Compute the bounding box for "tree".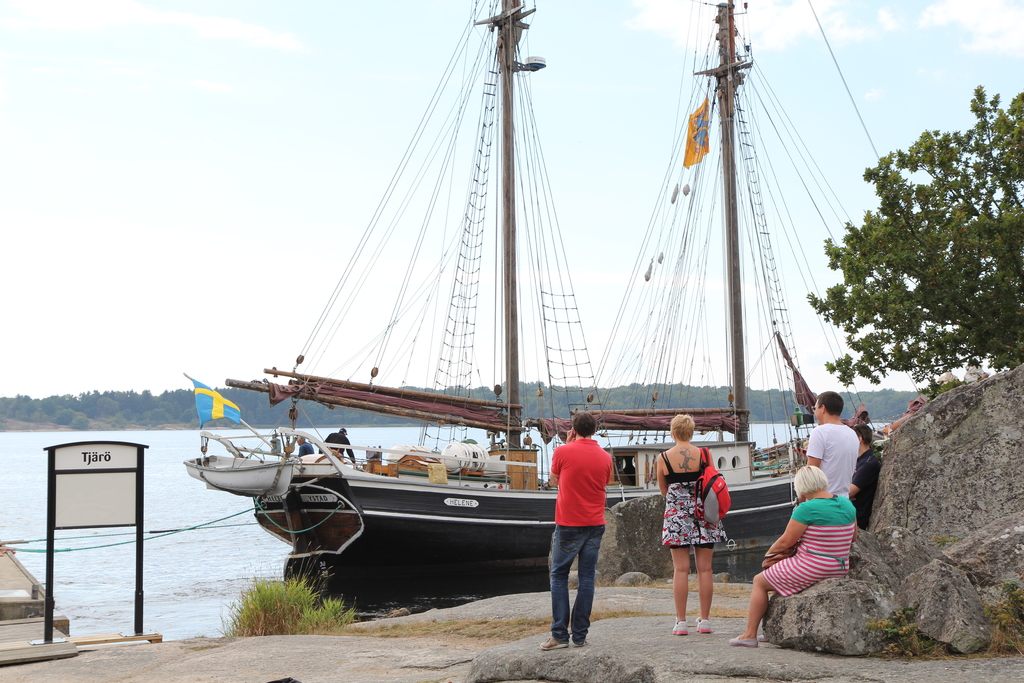
[819, 95, 1007, 437].
